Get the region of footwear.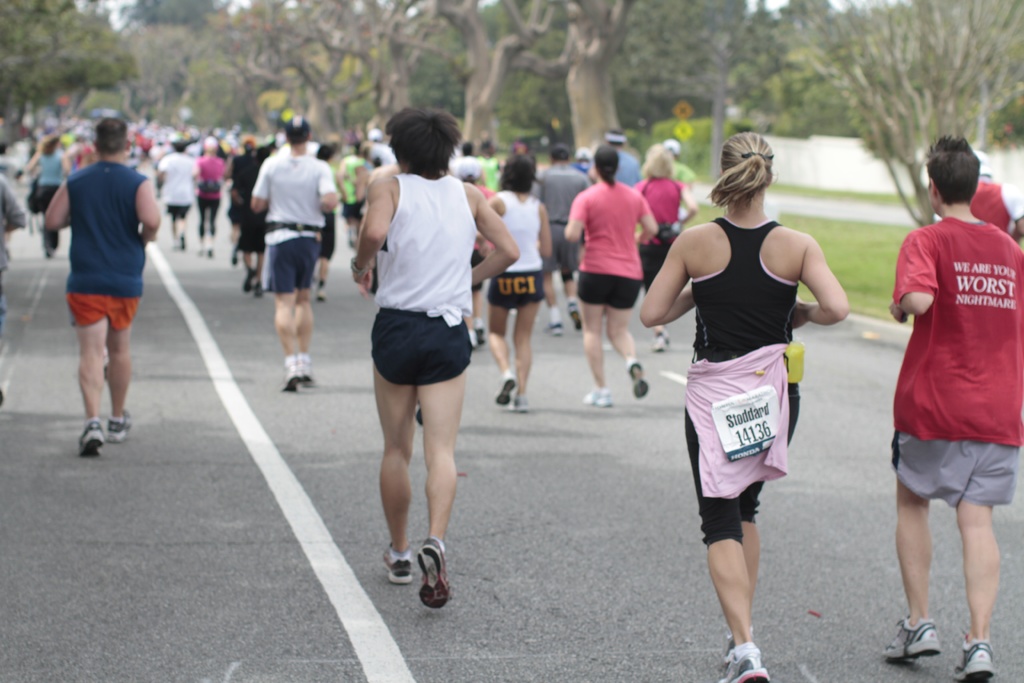
246/270/252/299.
